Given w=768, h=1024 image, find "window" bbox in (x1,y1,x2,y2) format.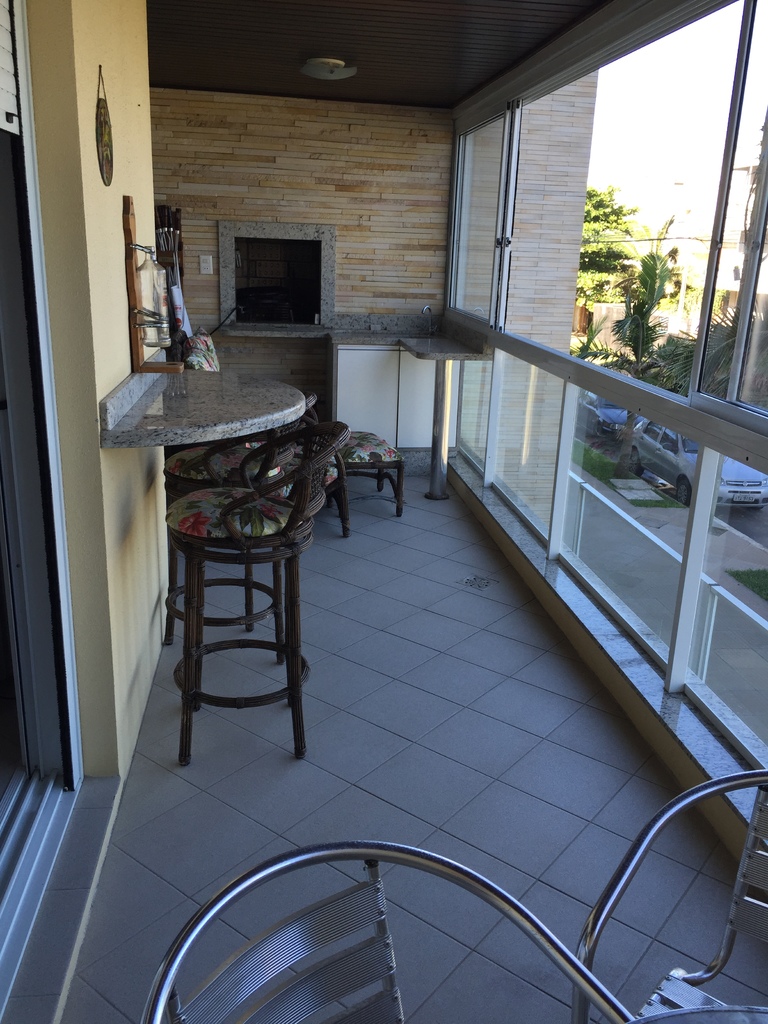
(498,351,715,678).
